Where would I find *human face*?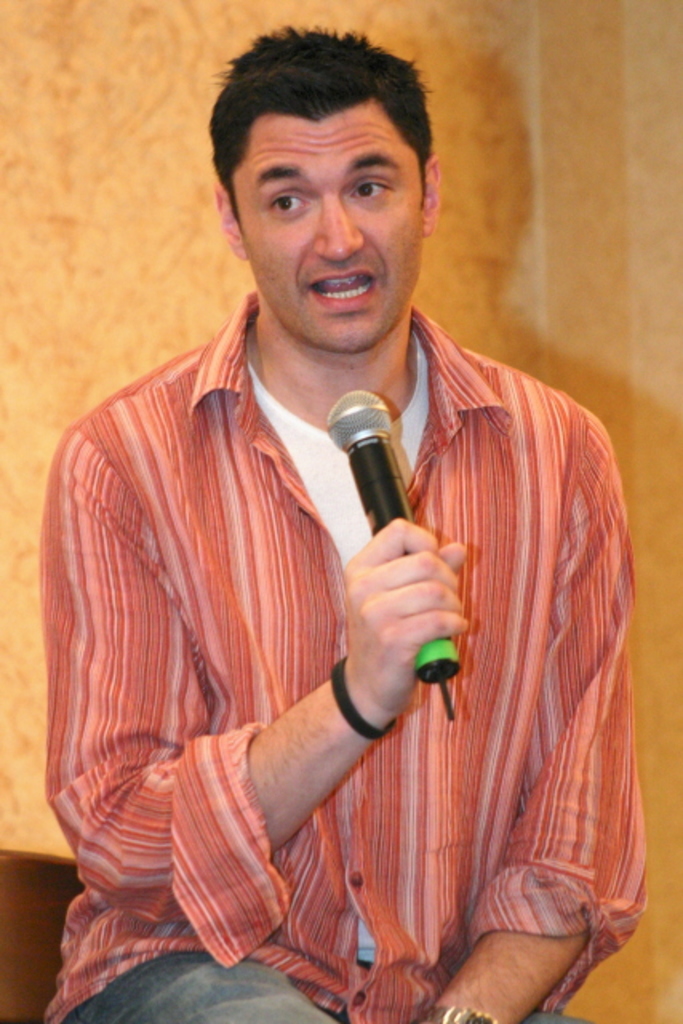
At pyautogui.locateOnScreen(221, 90, 432, 349).
